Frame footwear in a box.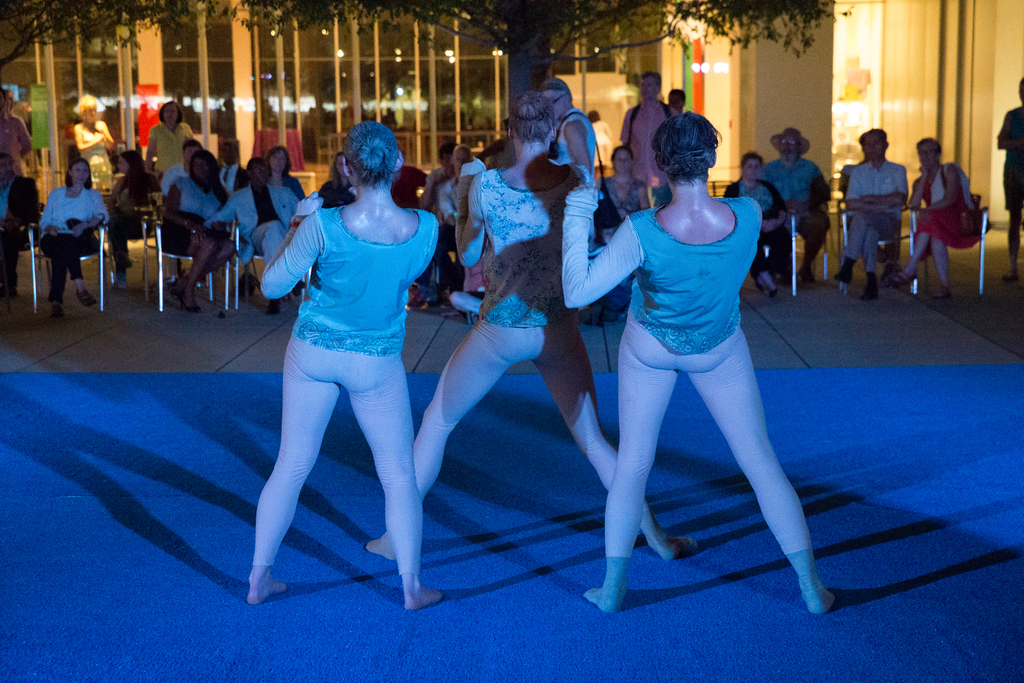
{"left": 934, "top": 281, "right": 949, "bottom": 299}.
